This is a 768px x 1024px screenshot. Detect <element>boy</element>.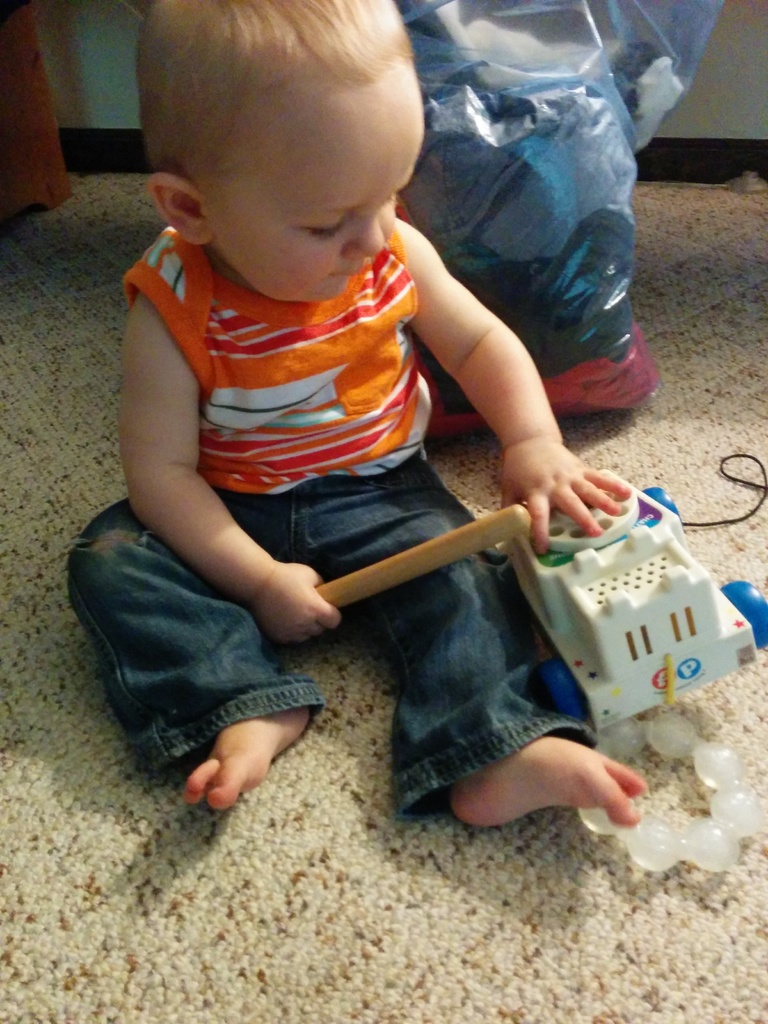
[77,27,644,839].
